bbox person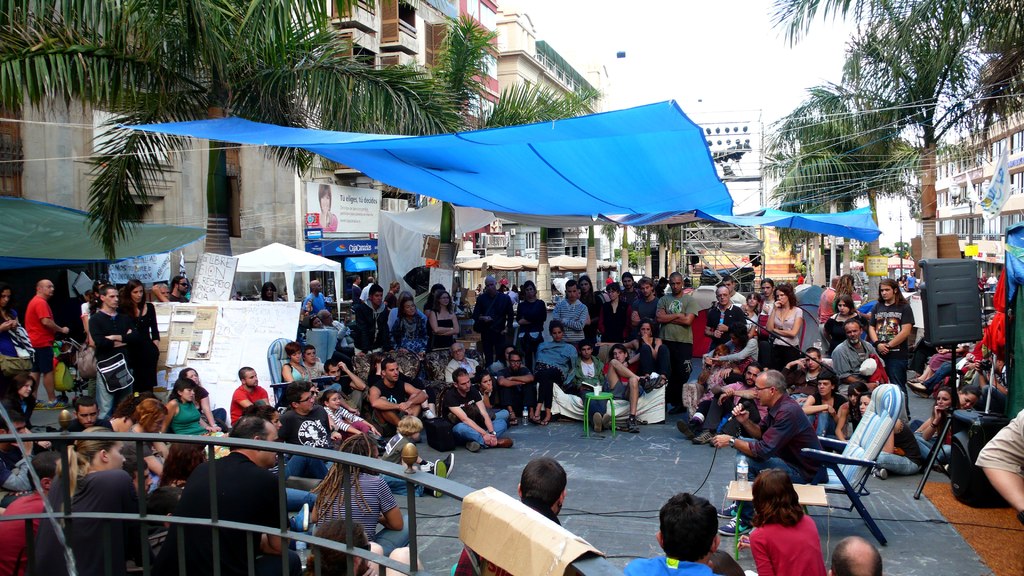
833:319:891:396
